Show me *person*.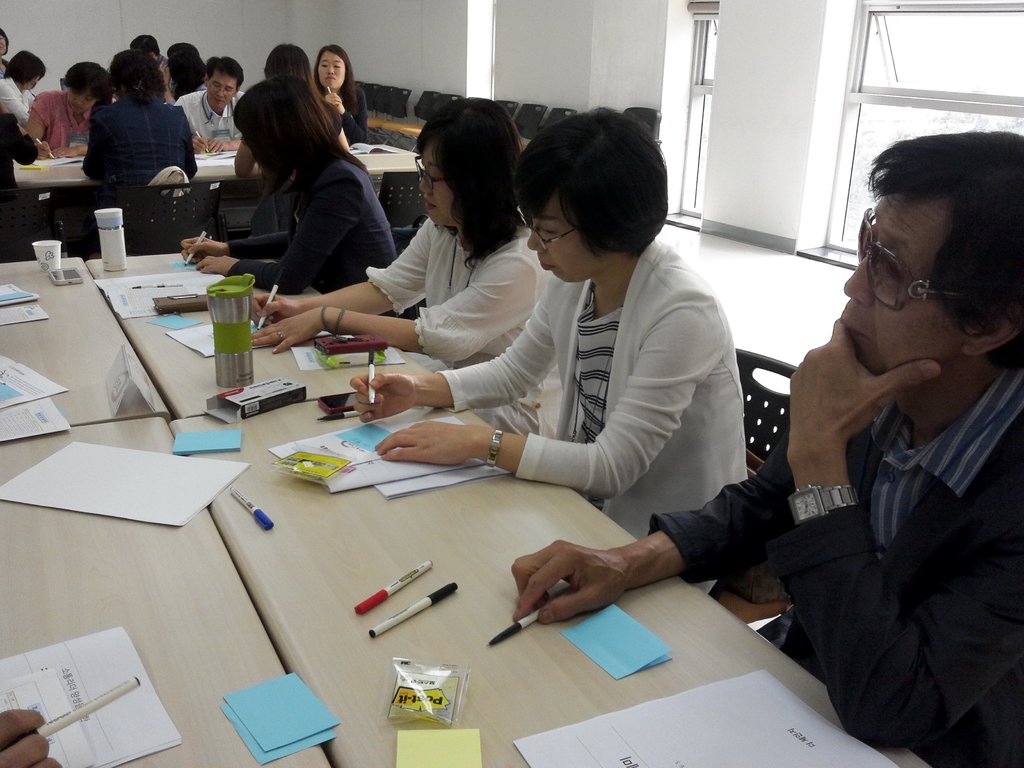
*person* is here: left=257, top=45, right=334, bottom=138.
